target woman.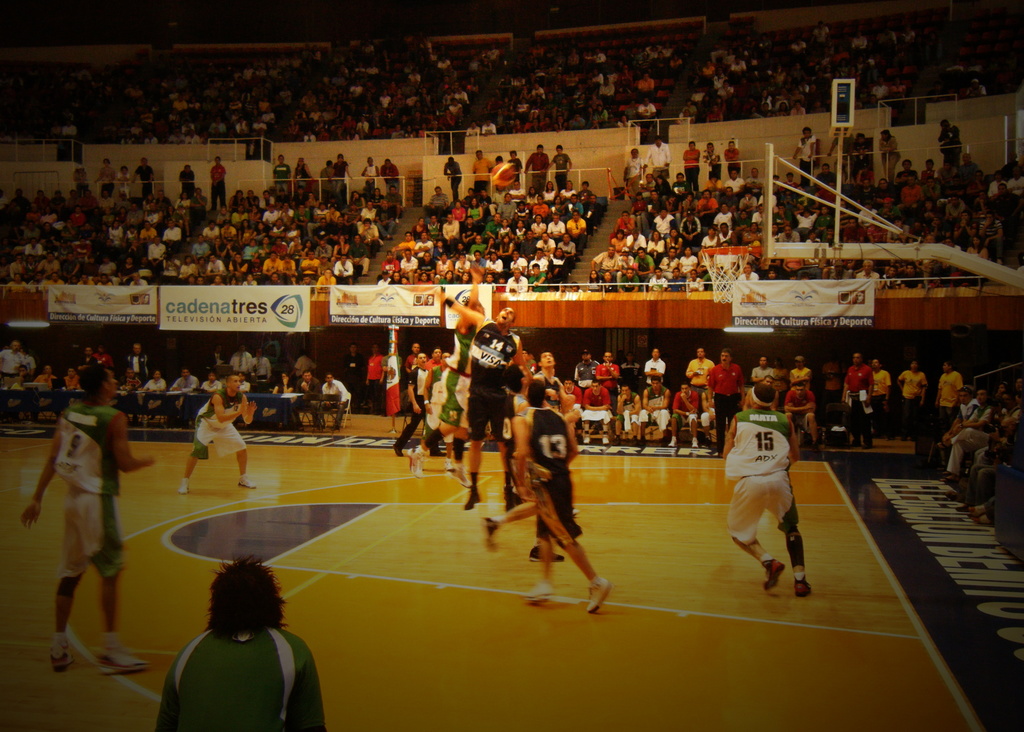
Target region: box=[613, 231, 629, 257].
